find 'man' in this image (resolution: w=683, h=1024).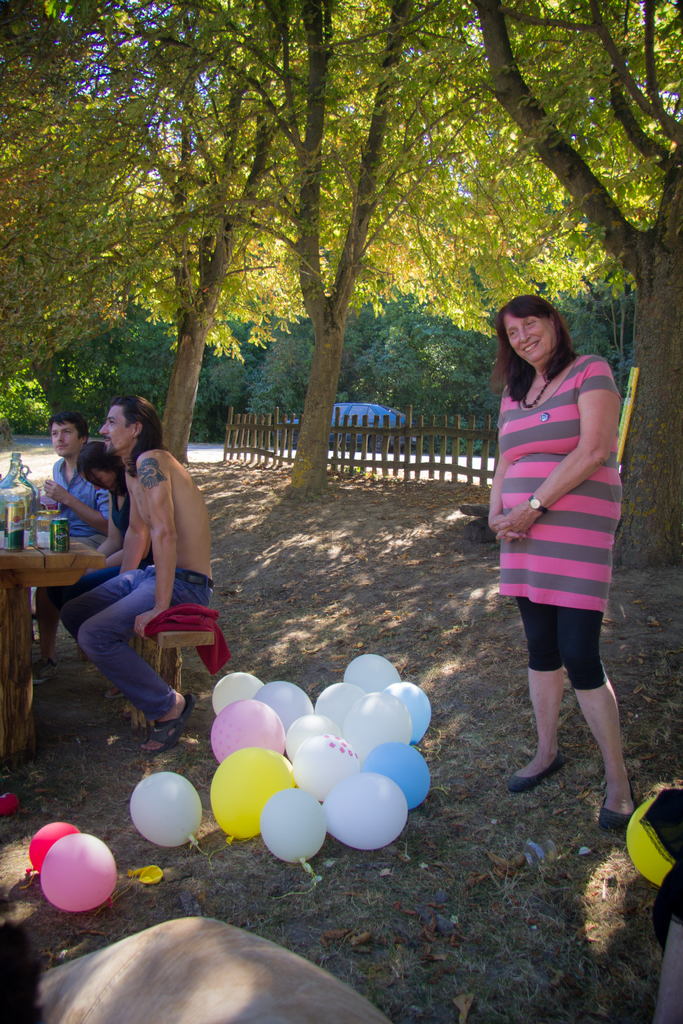
[left=56, top=395, right=213, bottom=758].
